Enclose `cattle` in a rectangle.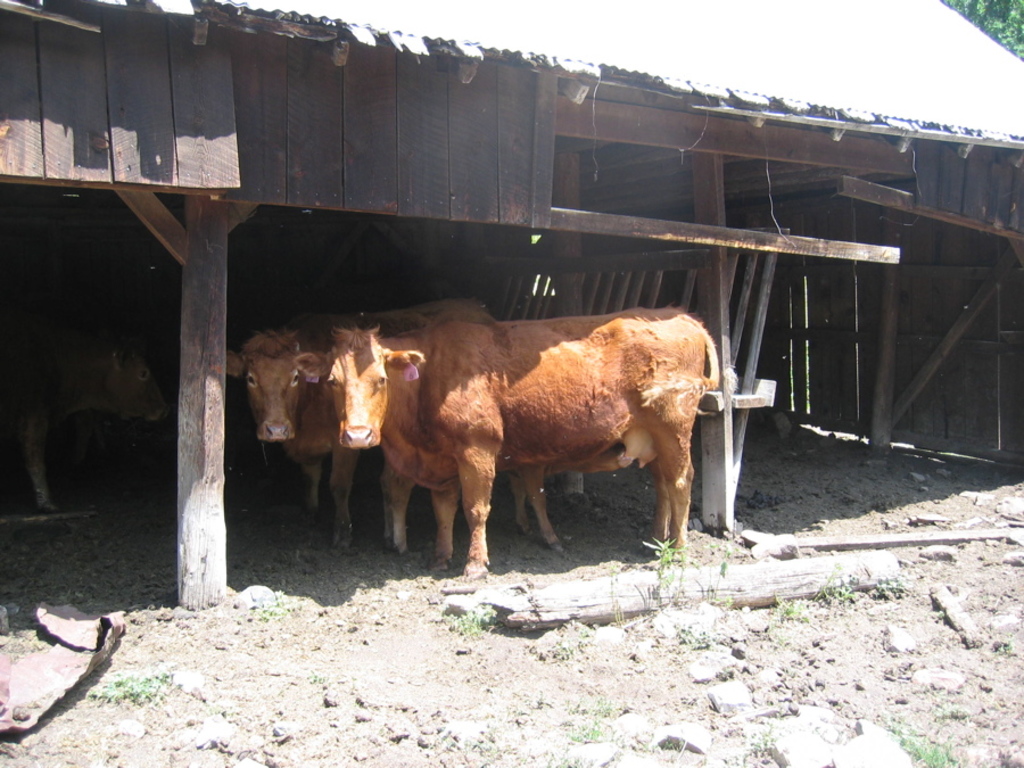
detection(230, 300, 488, 547).
